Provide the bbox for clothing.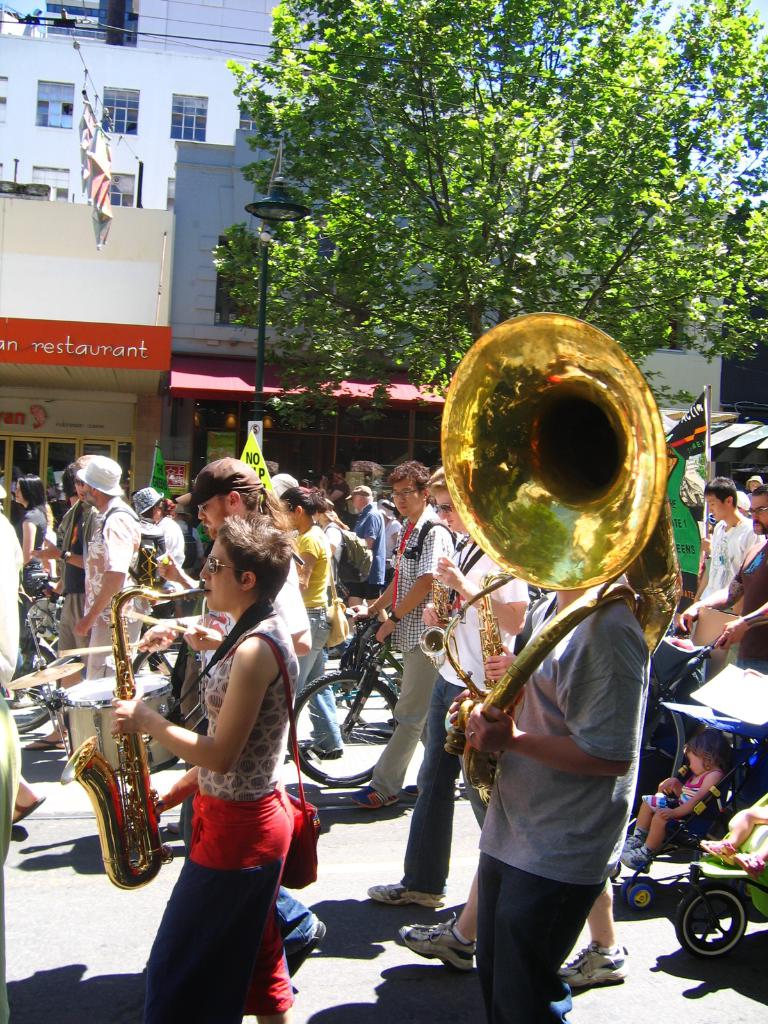
rect(151, 515, 184, 572).
